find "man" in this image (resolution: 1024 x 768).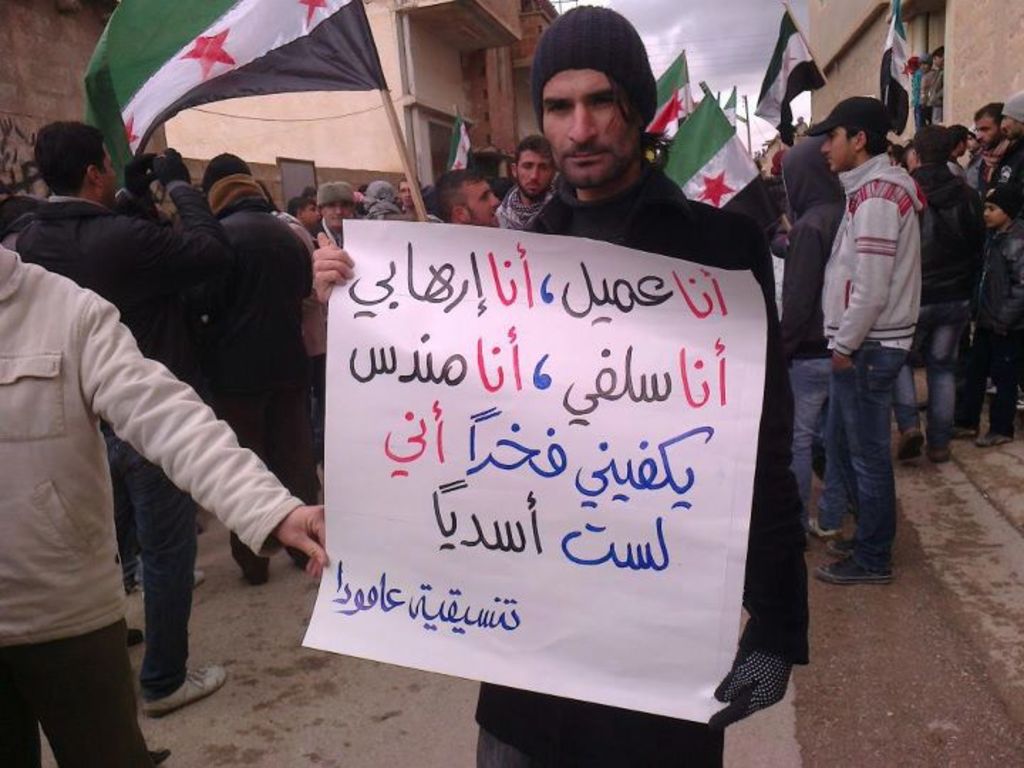
detection(290, 178, 383, 442).
